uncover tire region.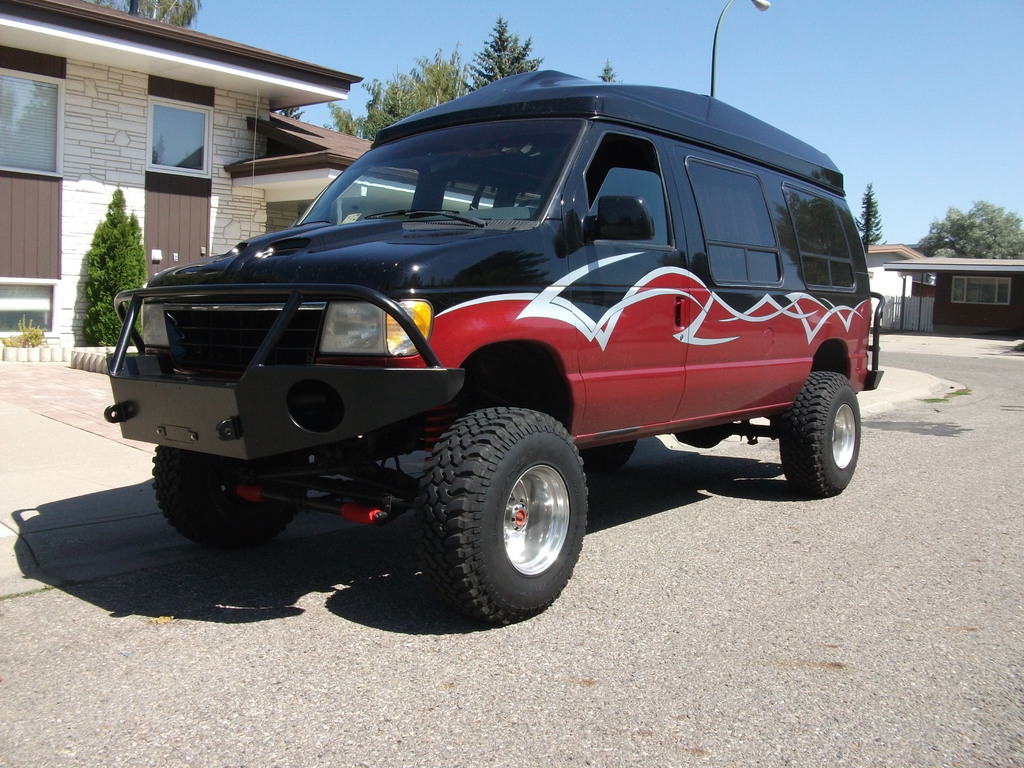
Uncovered: (782,371,861,492).
